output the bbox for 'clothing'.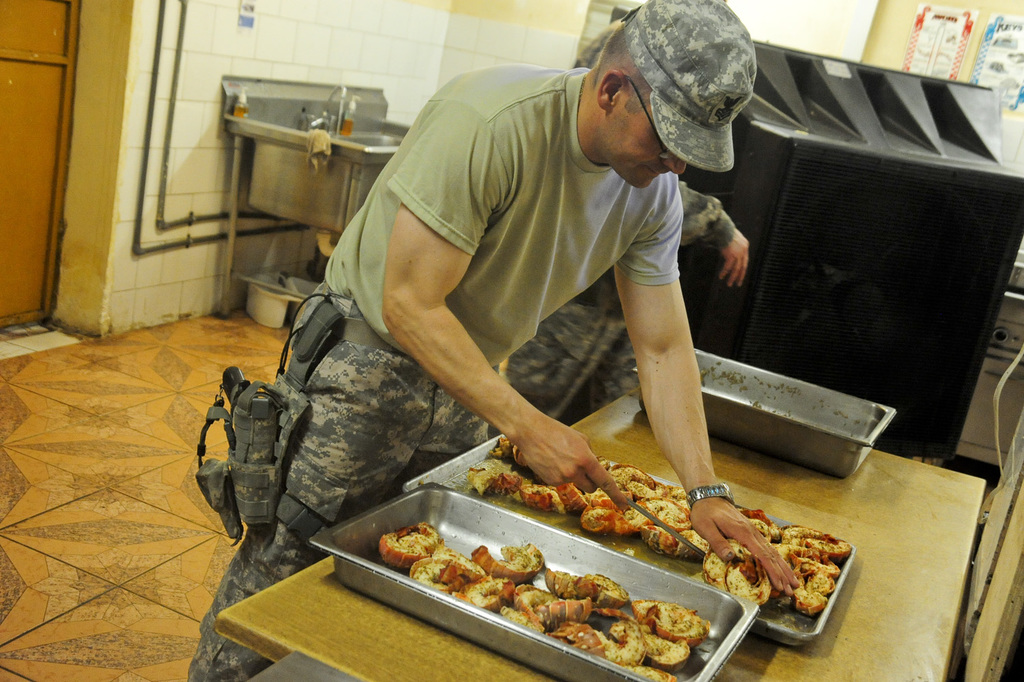
508:171:733:433.
